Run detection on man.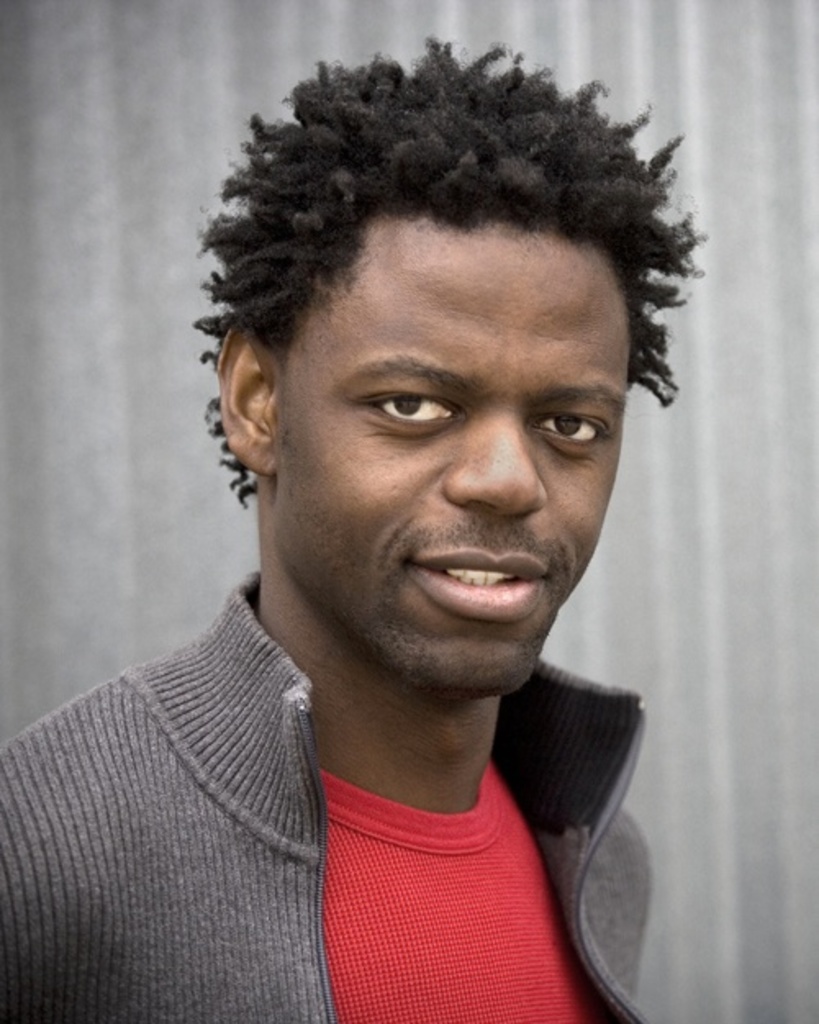
Result: pyautogui.locateOnScreen(3, 59, 776, 1003).
